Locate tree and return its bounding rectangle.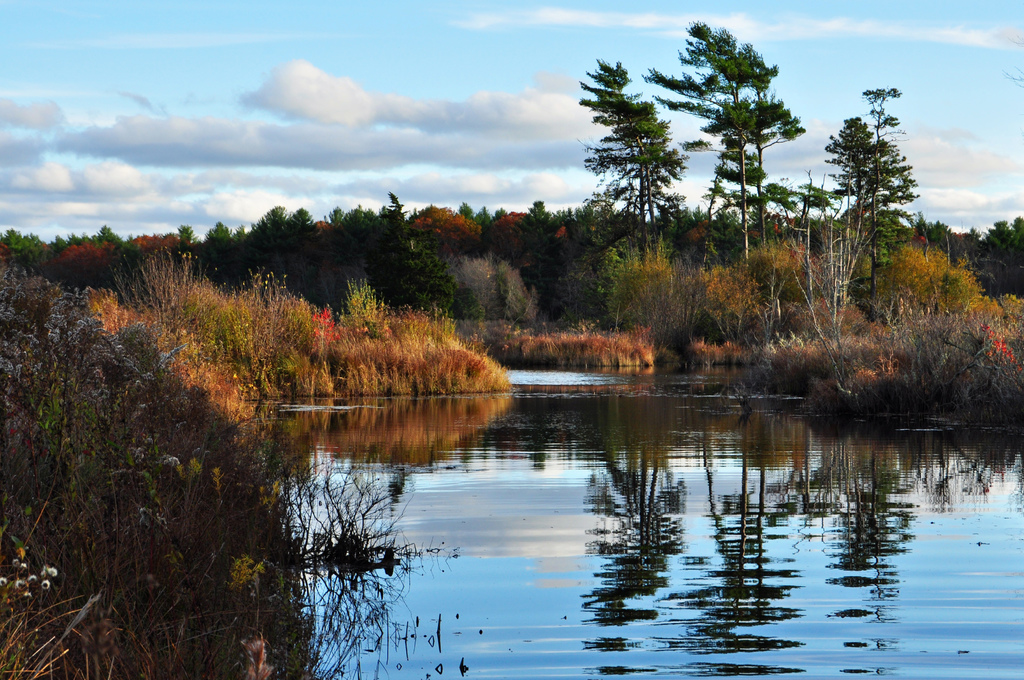
bbox=(637, 19, 811, 261).
